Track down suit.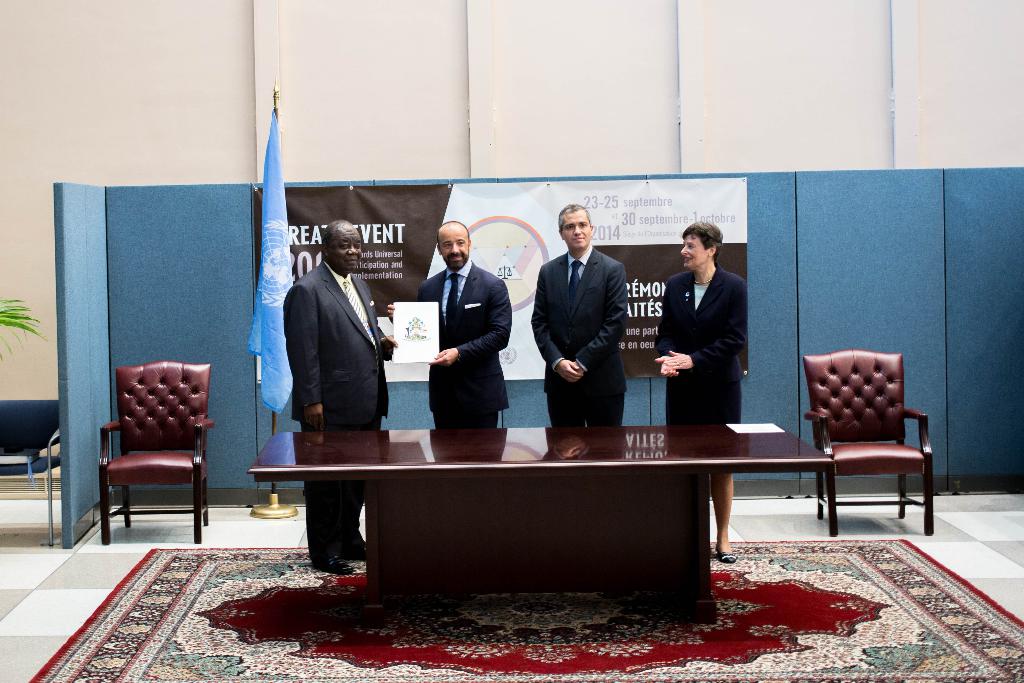
Tracked to [left=284, top=261, right=392, bottom=563].
